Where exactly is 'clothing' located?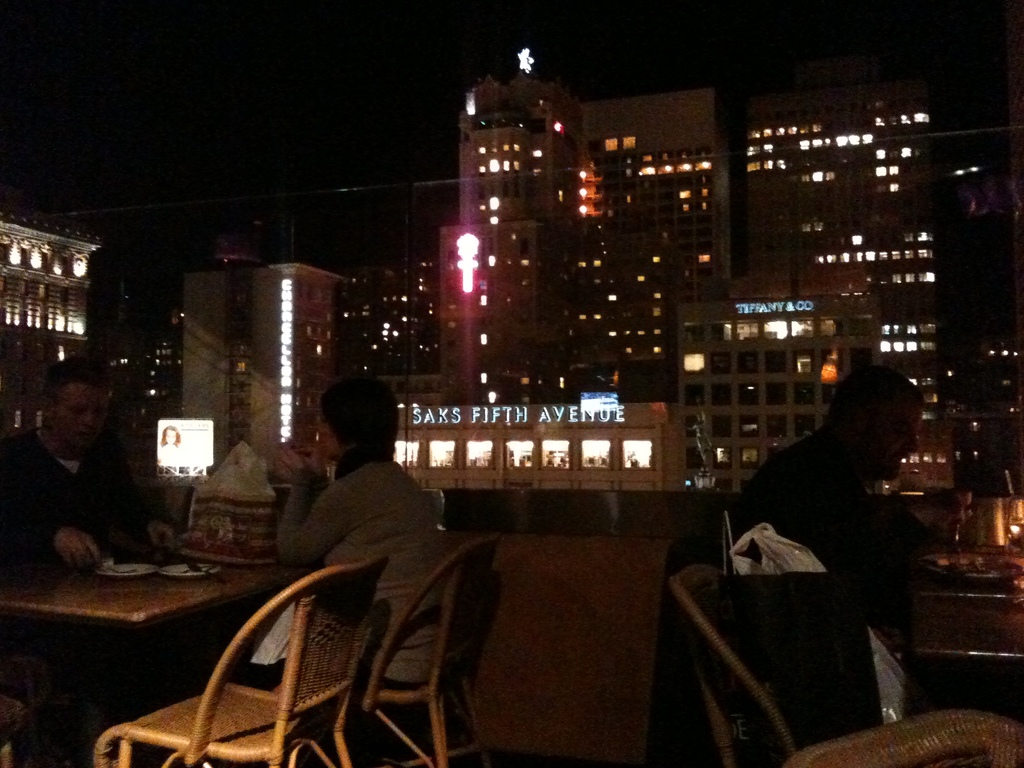
Its bounding box is l=0, t=425, r=143, b=586.
